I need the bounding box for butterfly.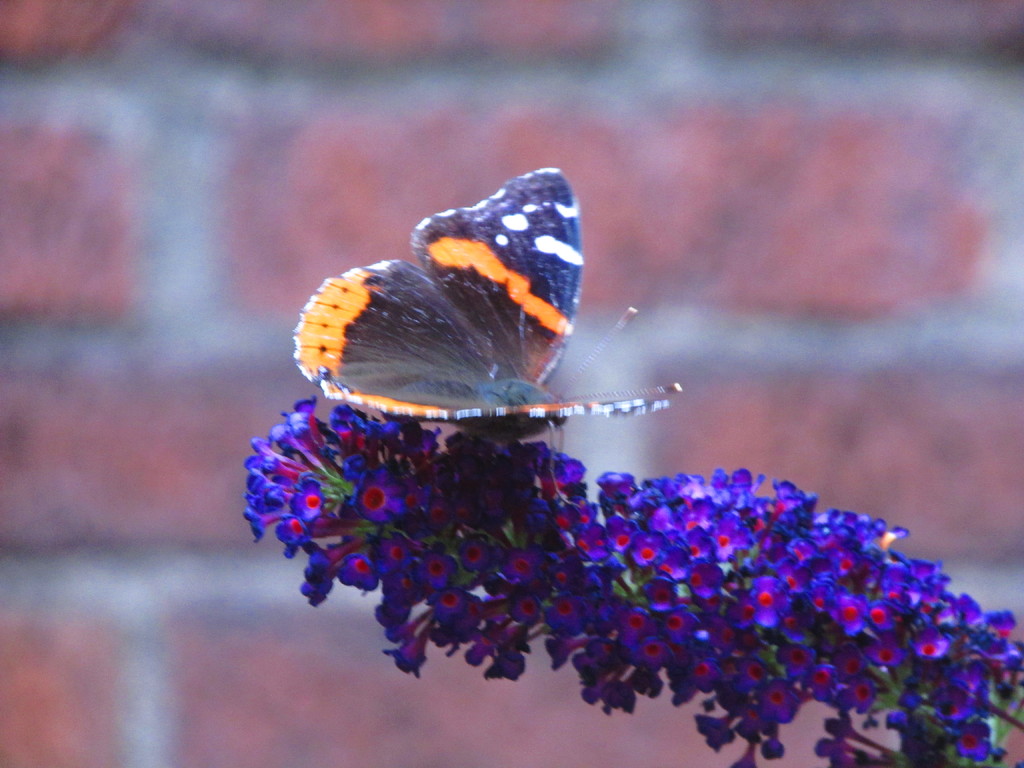
Here it is: (left=288, top=163, right=662, bottom=480).
